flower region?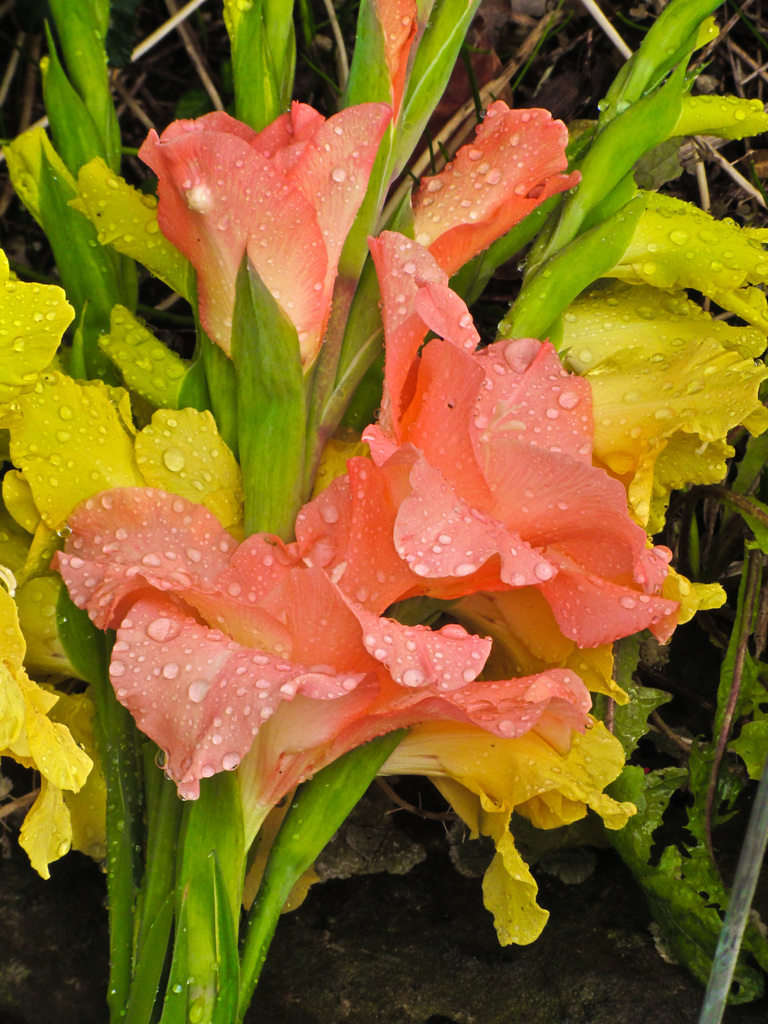
x1=540 y1=181 x2=767 y2=556
